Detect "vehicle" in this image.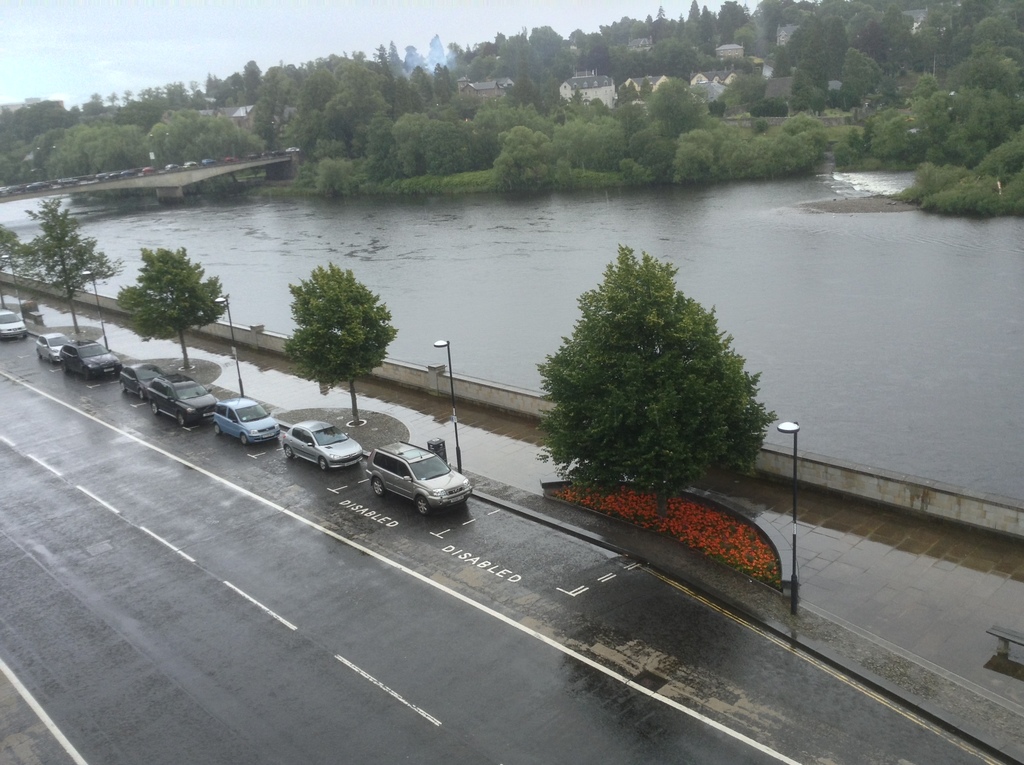
Detection: {"left": 113, "top": 358, "right": 166, "bottom": 399}.
